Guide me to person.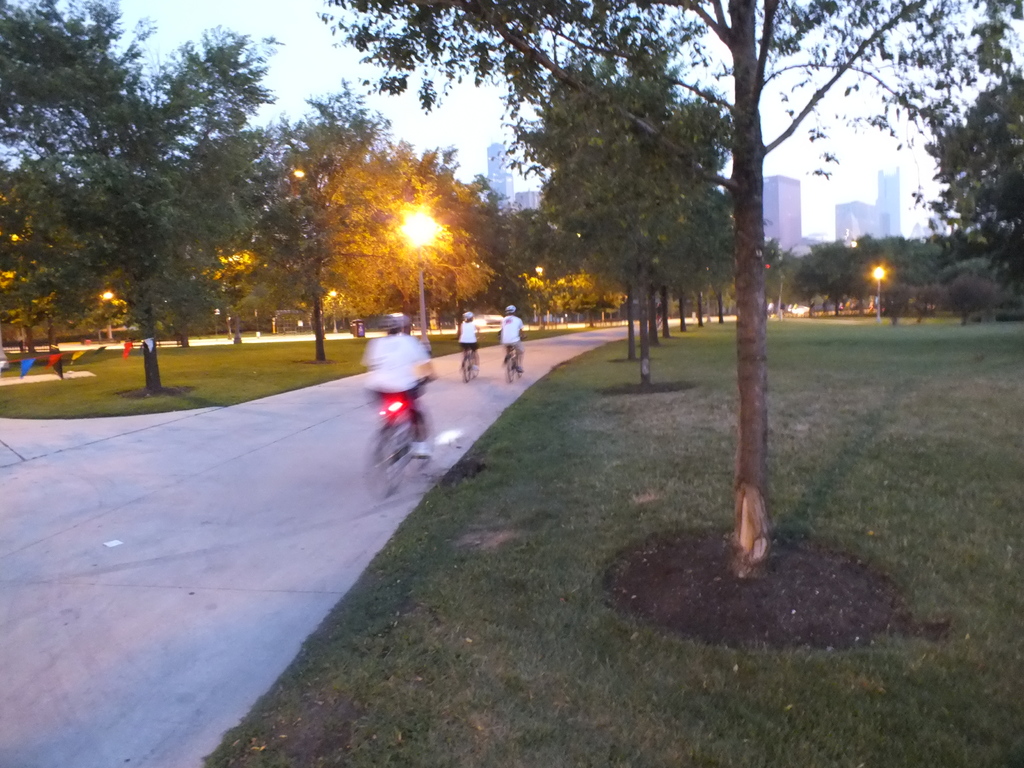
Guidance: [451, 310, 477, 363].
